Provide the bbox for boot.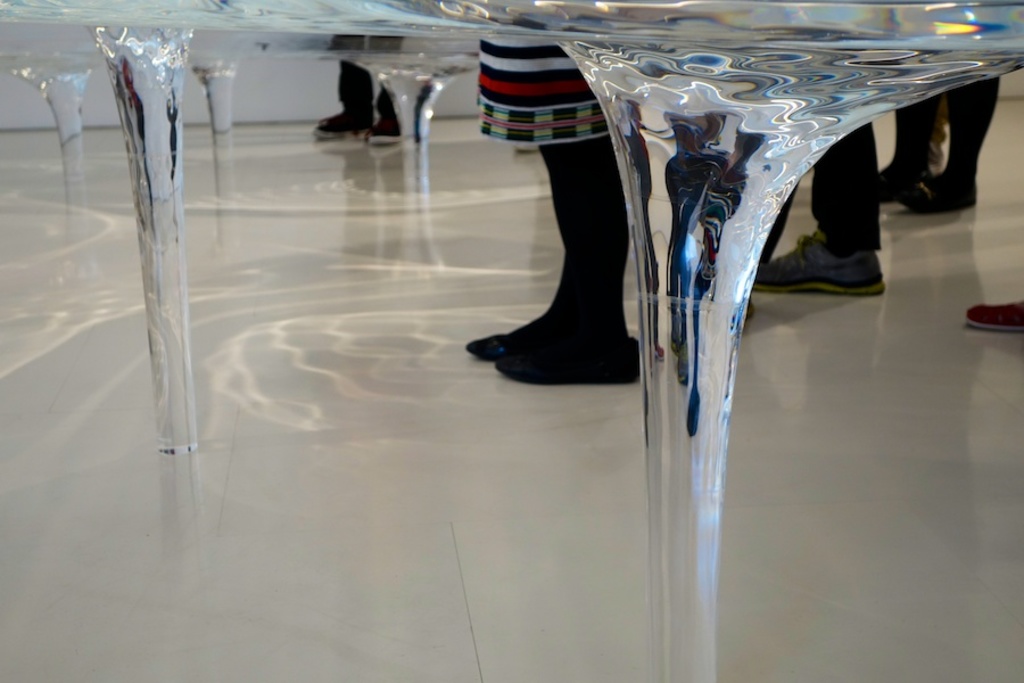
<box>485,96,659,384</box>.
